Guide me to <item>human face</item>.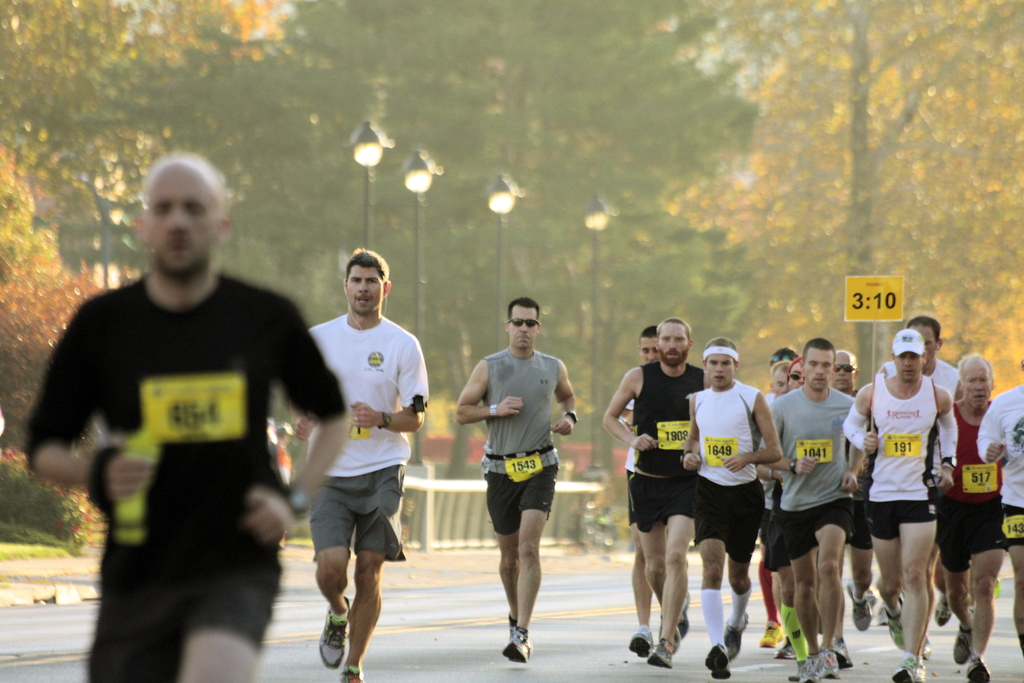
Guidance: {"left": 509, "top": 307, "right": 538, "bottom": 346}.
